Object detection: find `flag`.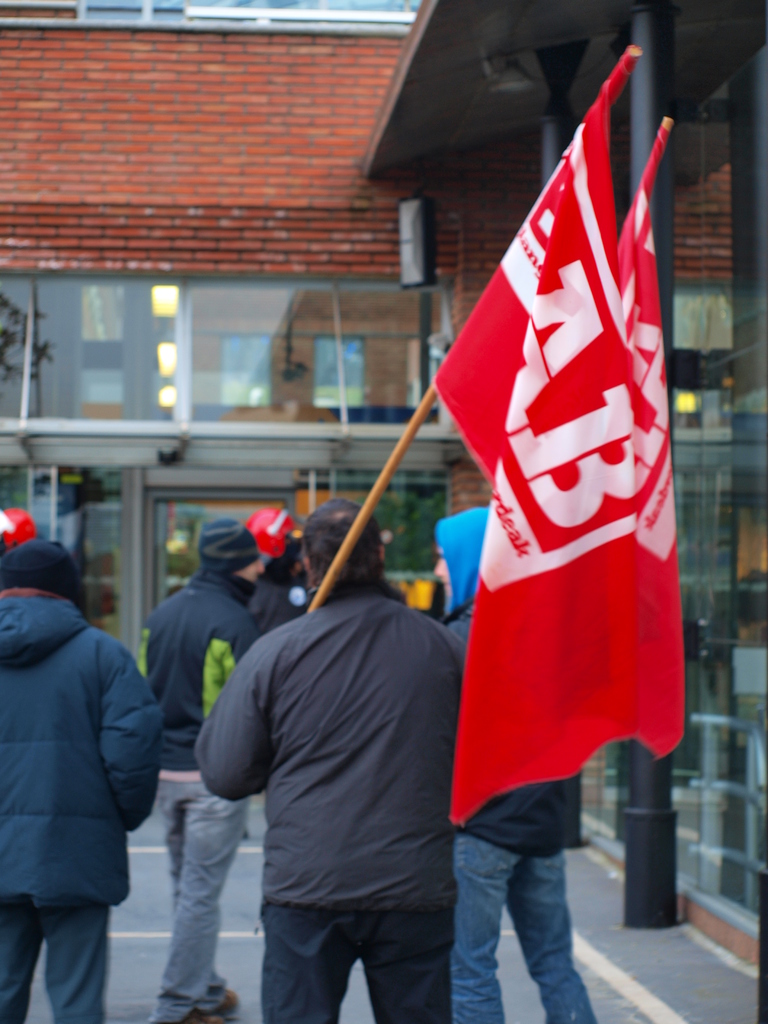
bbox=[425, 90, 671, 830].
